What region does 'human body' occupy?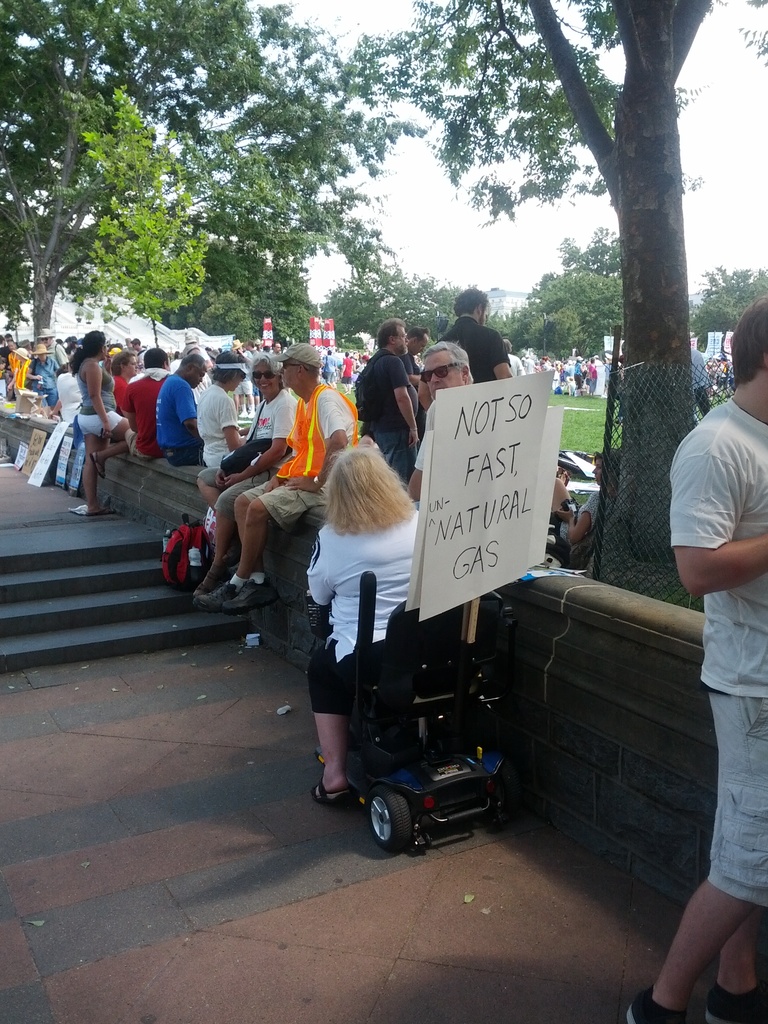
405:330:479:501.
